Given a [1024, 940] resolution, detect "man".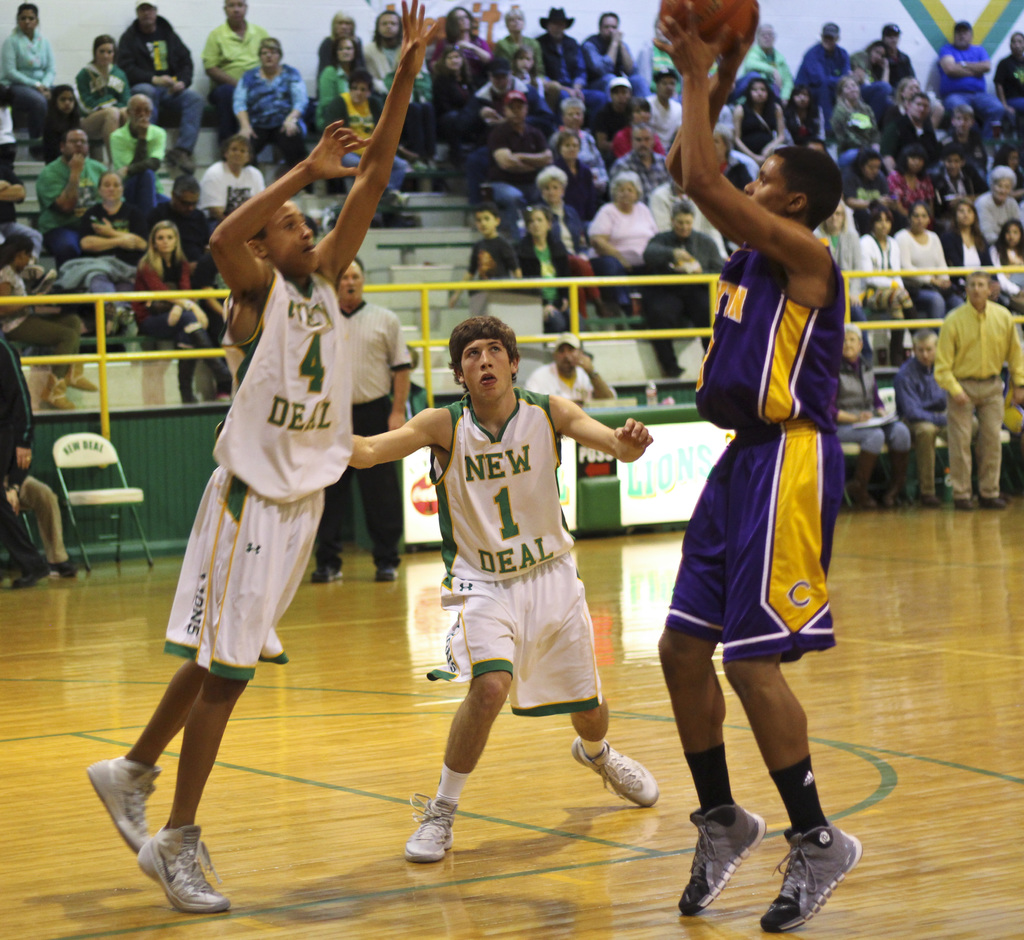
883,100,943,167.
